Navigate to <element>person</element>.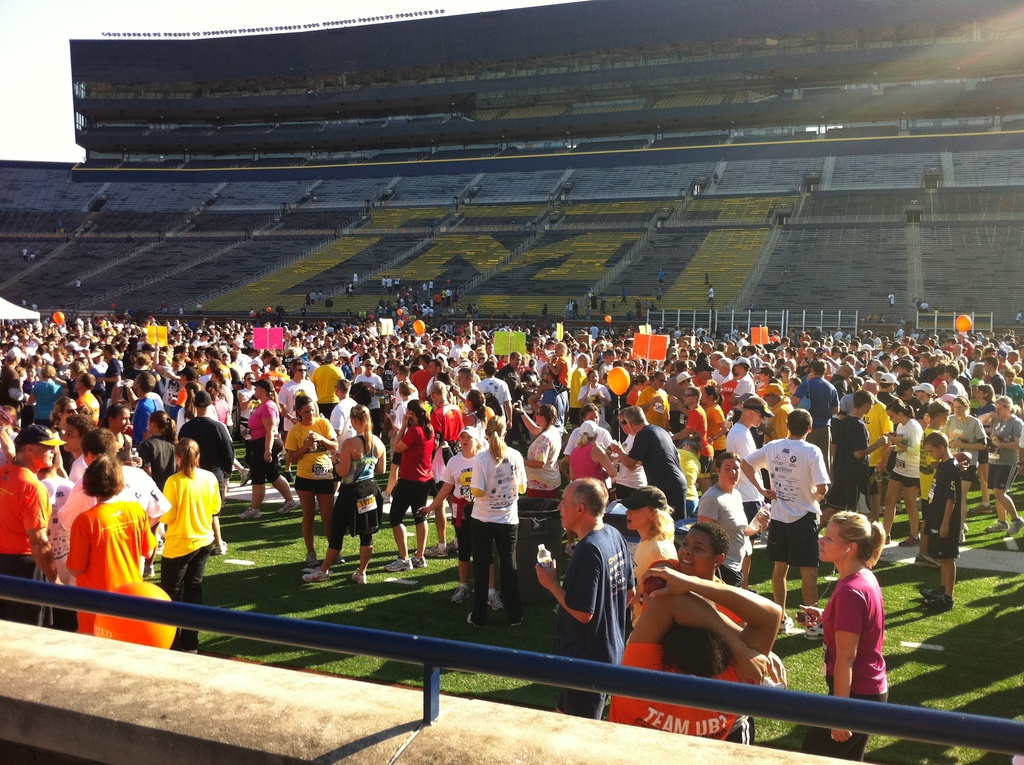
Navigation target: x1=301, y1=407, x2=387, y2=584.
